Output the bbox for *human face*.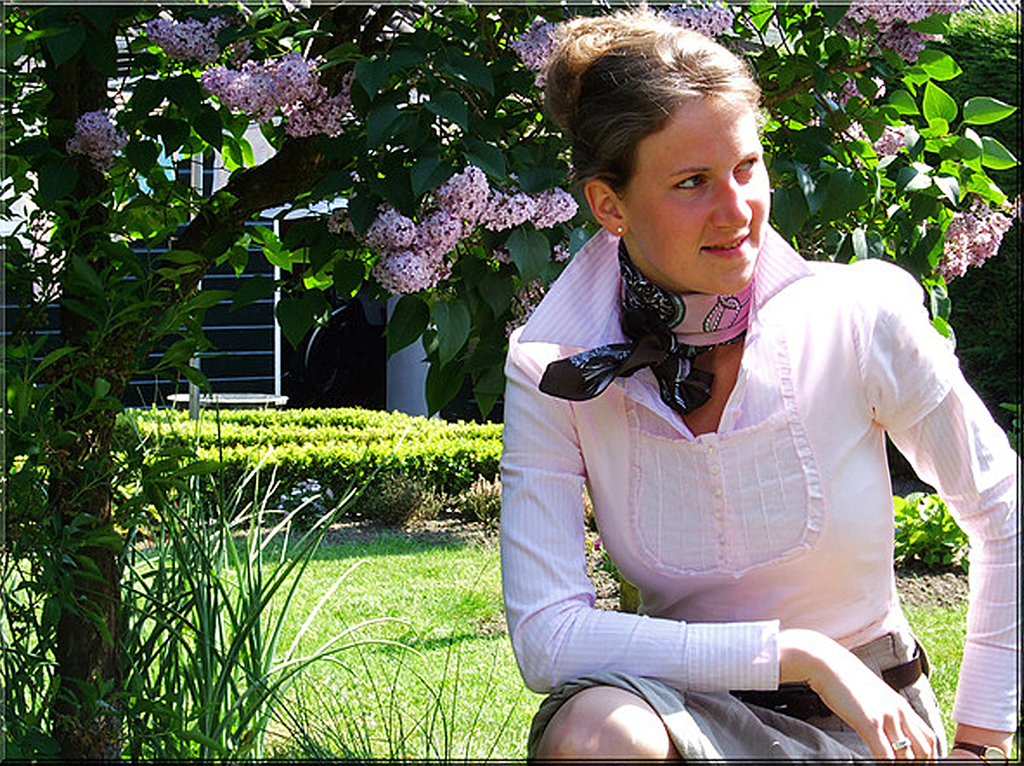
[left=620, top=88, right=778, bottom=287].
